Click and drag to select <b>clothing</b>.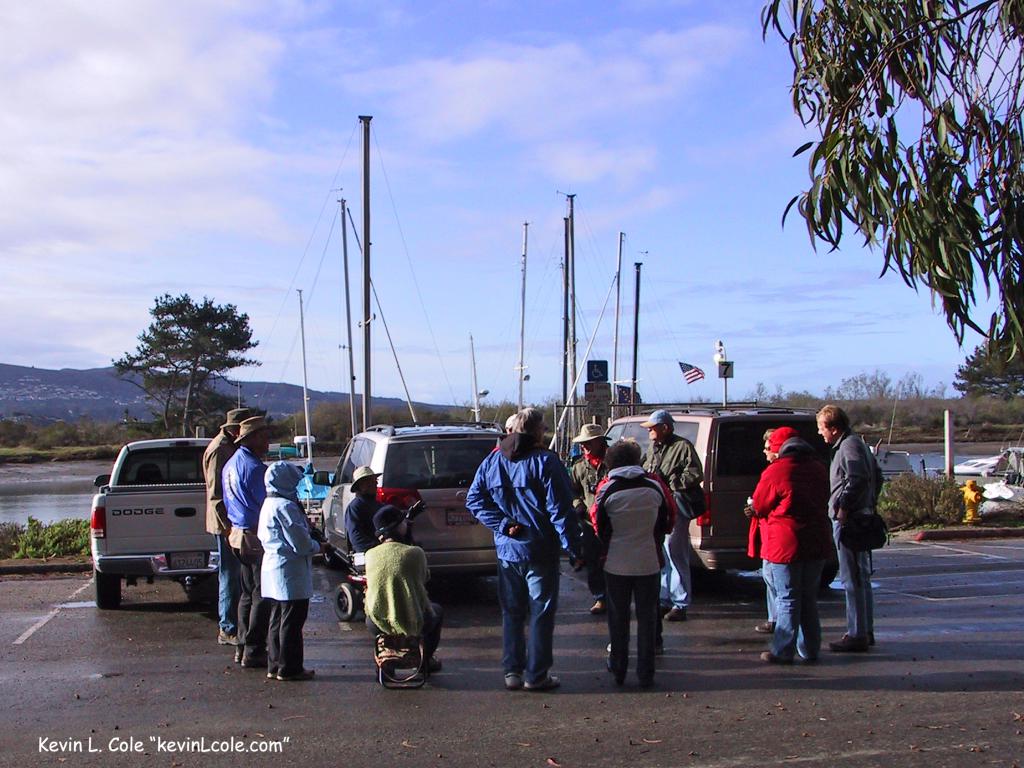
Selection: 826, 436, 881, 648.
